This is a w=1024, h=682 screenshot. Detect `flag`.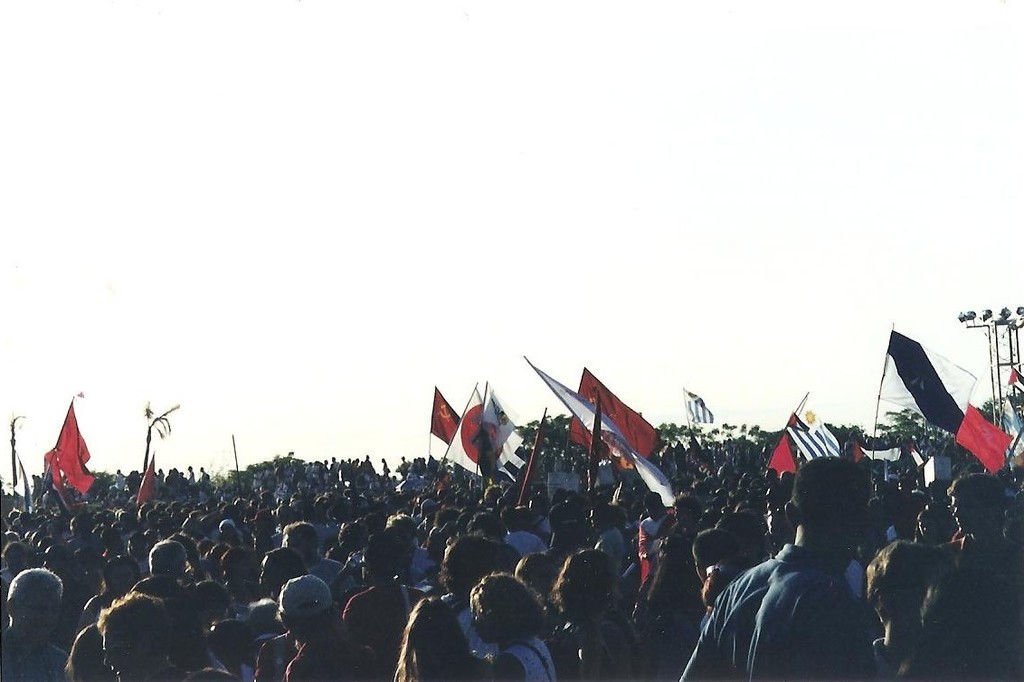
region(441, 392, 491, 478).
